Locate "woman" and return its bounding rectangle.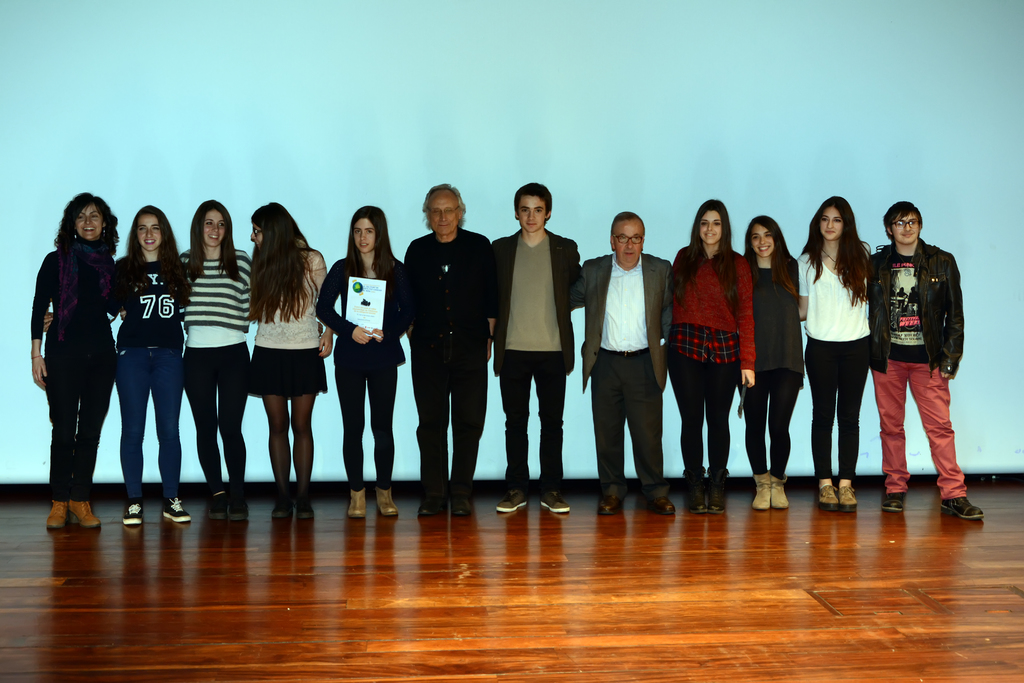
box(175, 193, 259, 529).
